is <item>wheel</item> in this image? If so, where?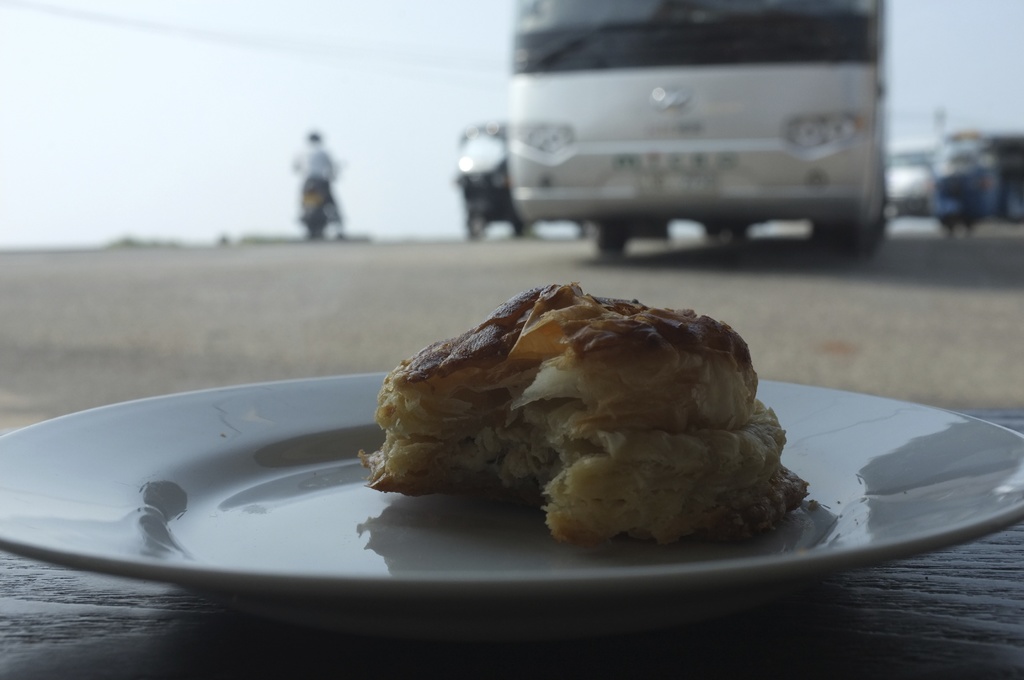
Yes, at (left=814, top=223, right=871, bottom=261).
